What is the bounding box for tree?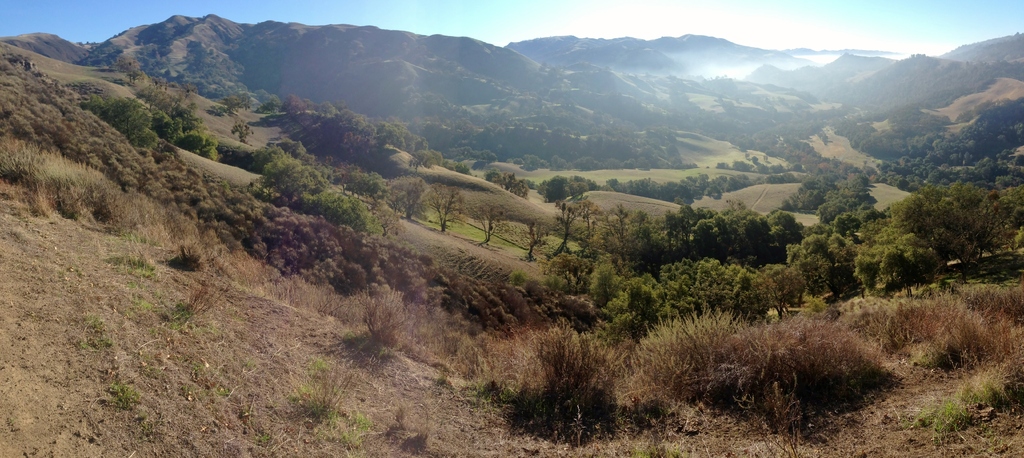
crop(343, 106, 364, 129).
